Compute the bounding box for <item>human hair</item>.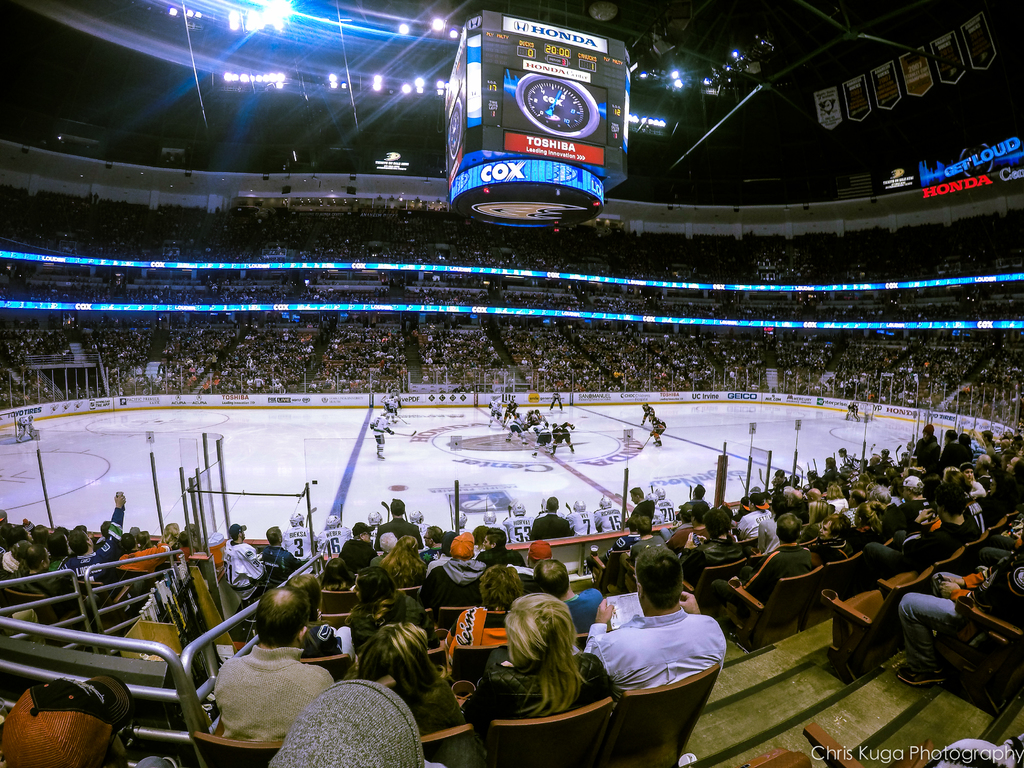
BBox(177, 532, 191, 547).
